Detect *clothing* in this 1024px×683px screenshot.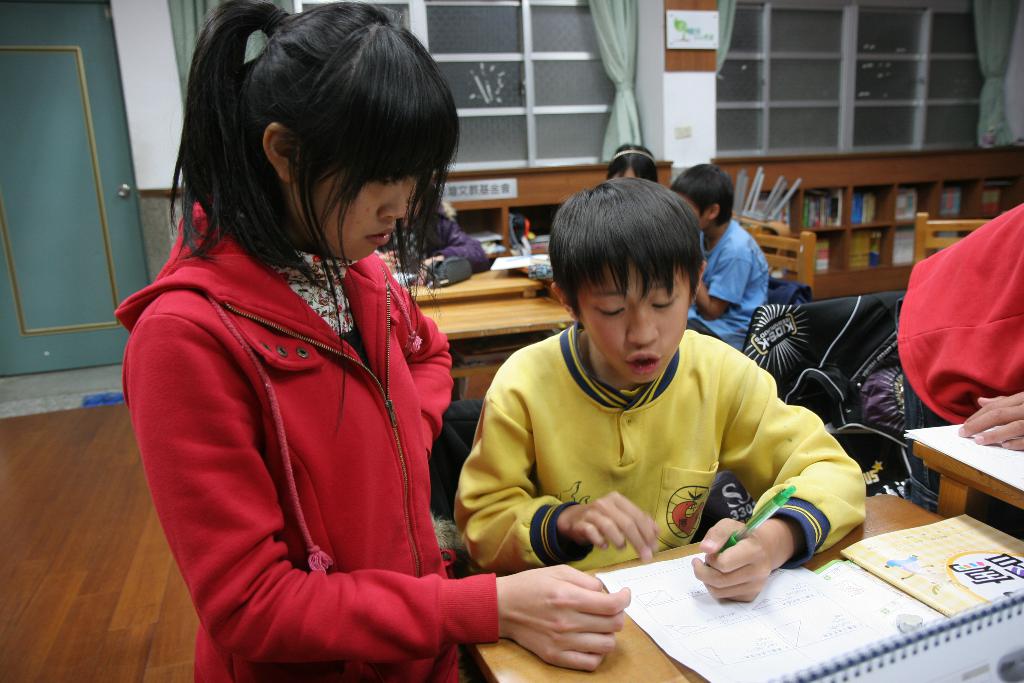
Detection: region(369, 197, 493, 288).
